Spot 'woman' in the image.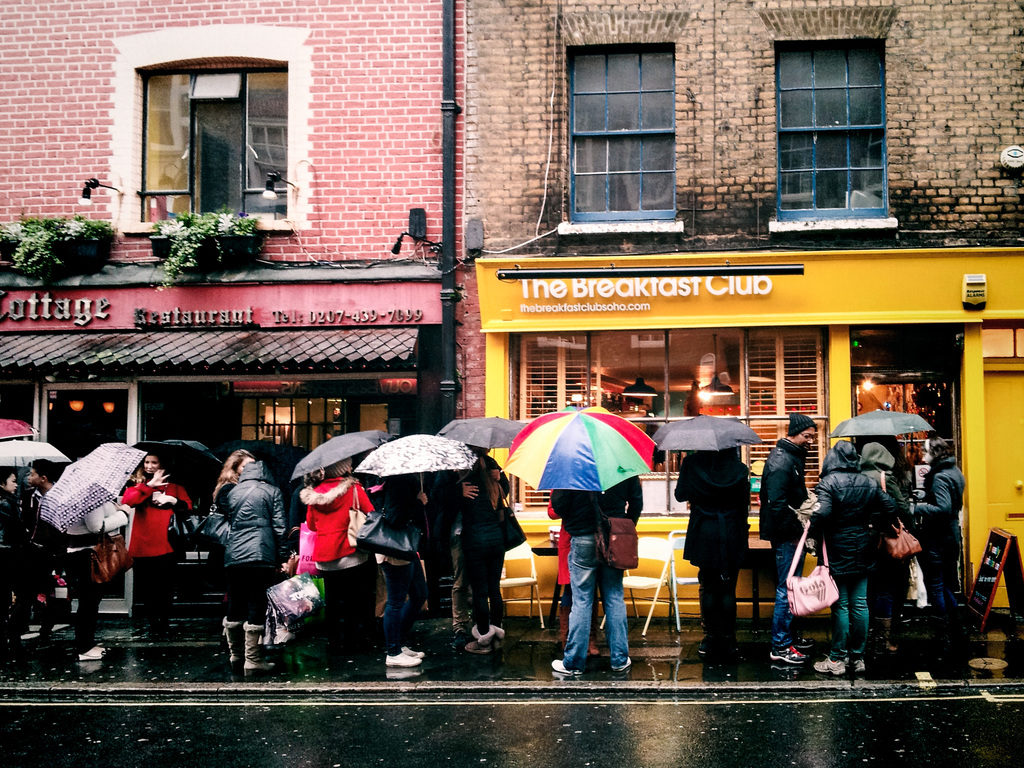
'woman' found at Rect(287, 465, 325, 609).
